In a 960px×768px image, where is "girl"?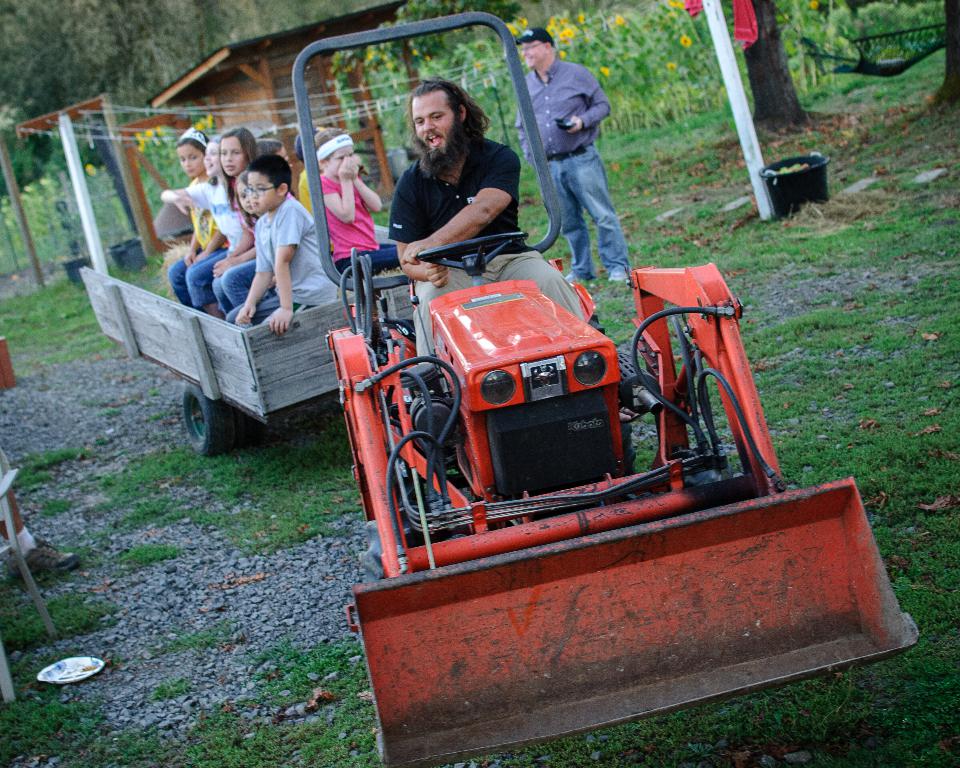
select_region(159, 137, 247, 305).
